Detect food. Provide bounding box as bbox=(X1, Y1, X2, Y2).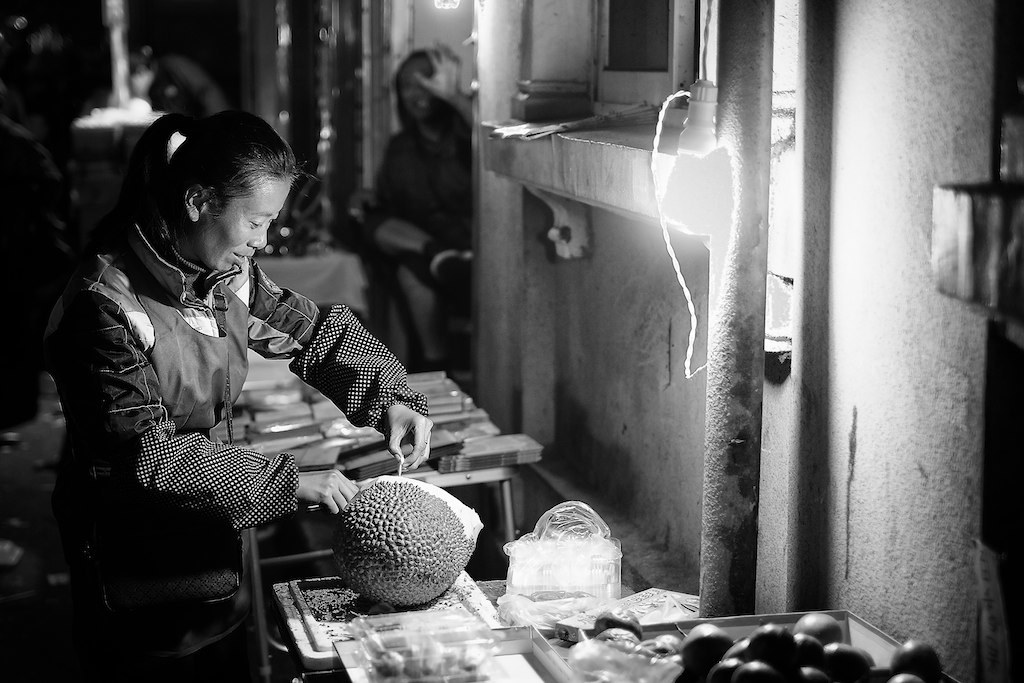
bbox=(676, 626, 730, 674).
